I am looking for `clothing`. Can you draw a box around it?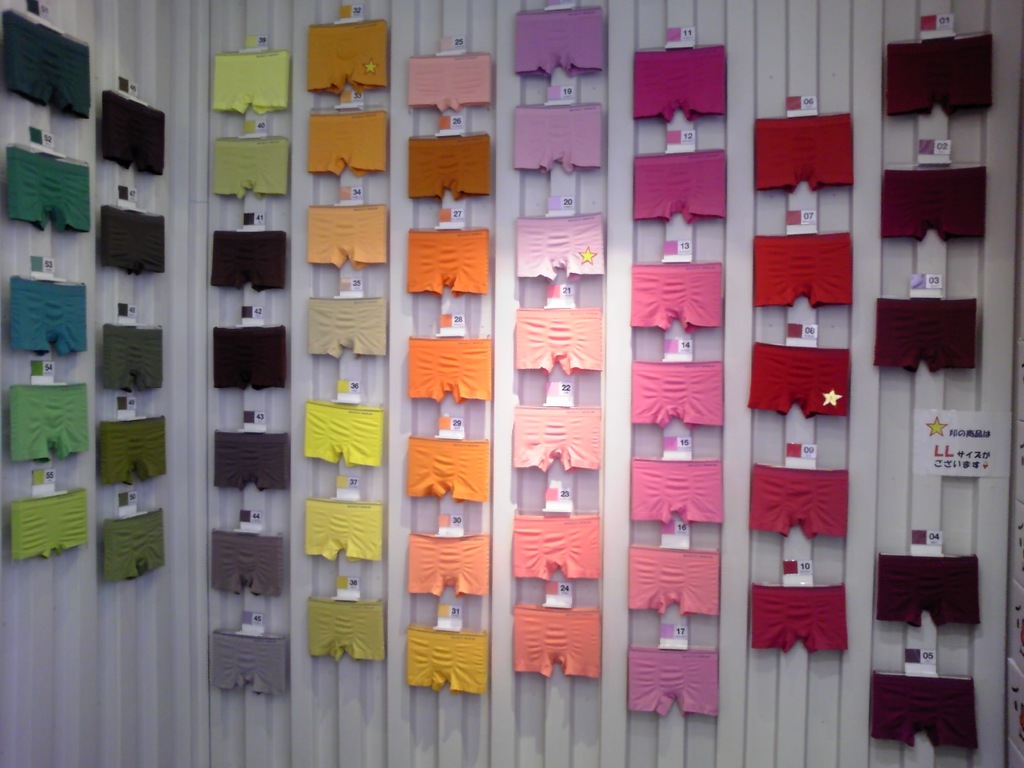
Sure, the bounding box is box=[631, 544, 721, 618].
